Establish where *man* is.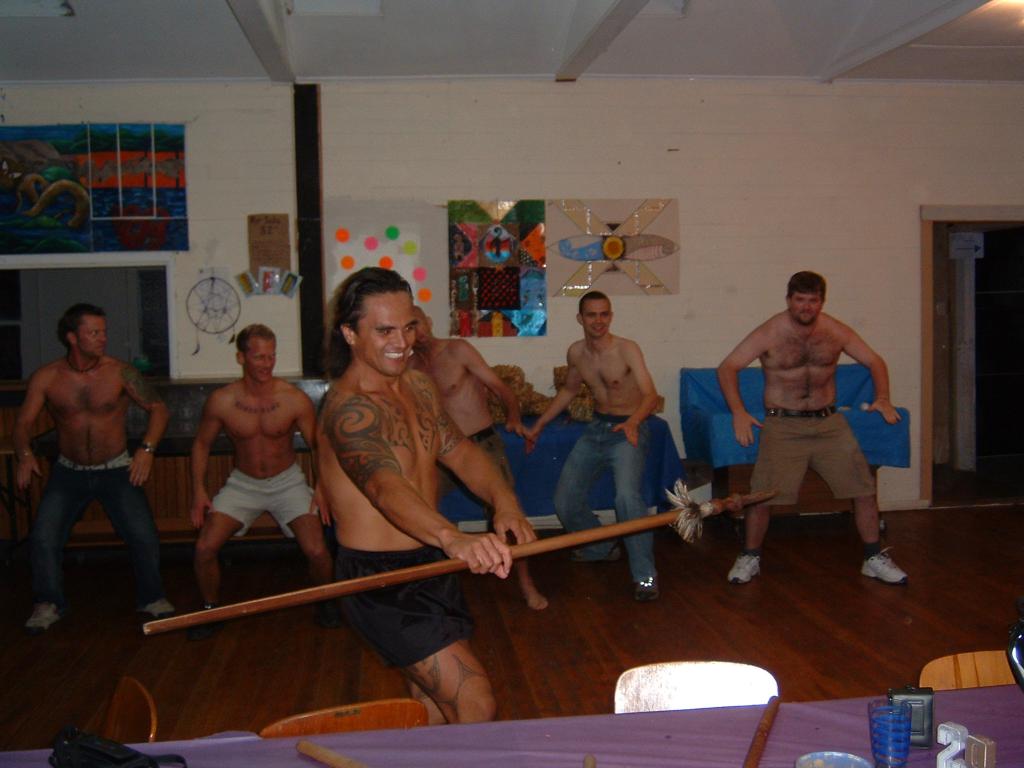
Established at rect(406, 314, 548, 616).
